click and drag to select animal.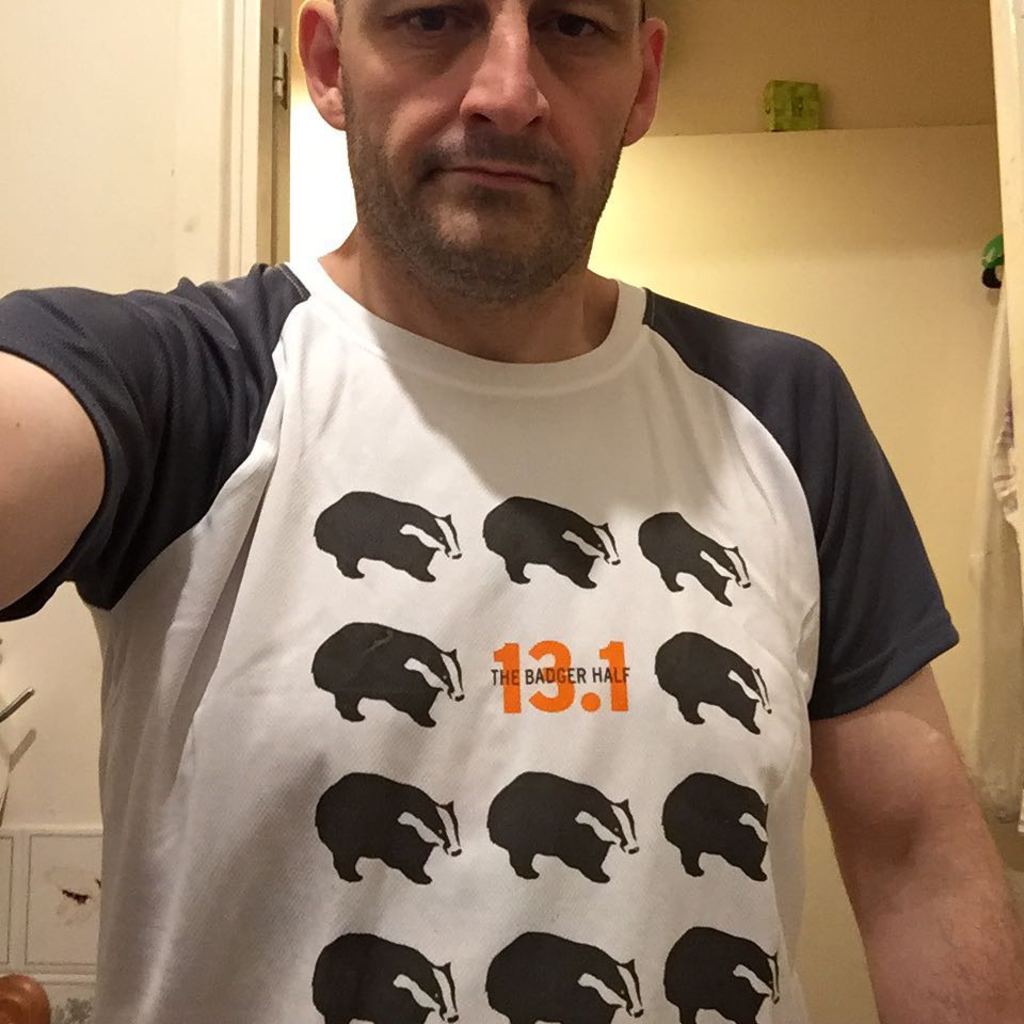
Selection: {"x1": 305, "y1": 930, "x2": 457, "y2": 1022}.
